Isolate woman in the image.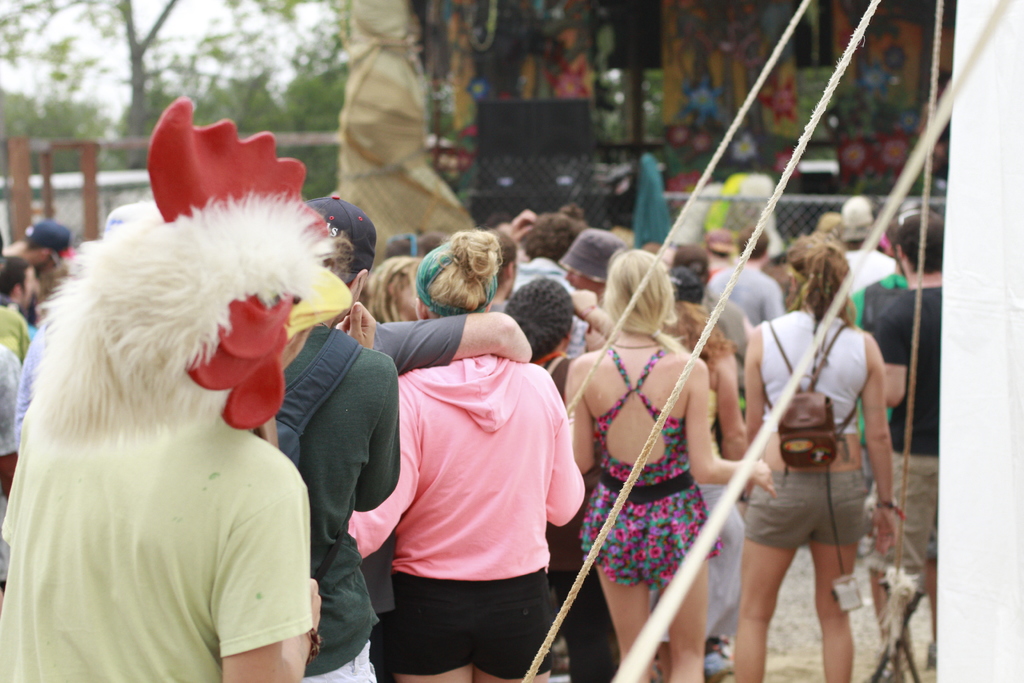
Isolated region: locate(346, 226, 582, 682).
